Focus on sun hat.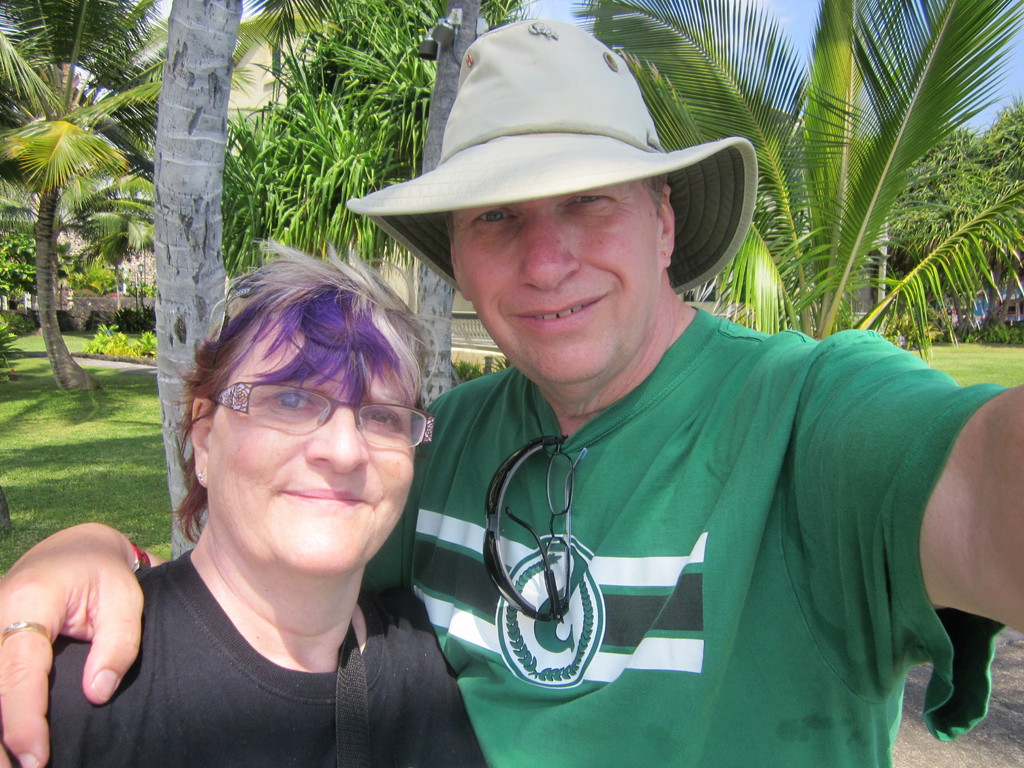
Focused at <box>341,16,759,303</box>.
